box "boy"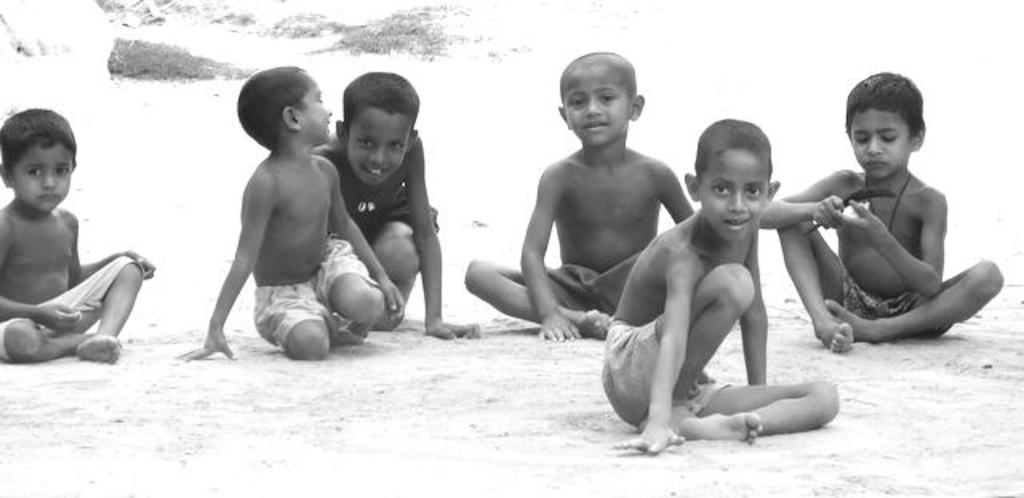
602/118/837/458
